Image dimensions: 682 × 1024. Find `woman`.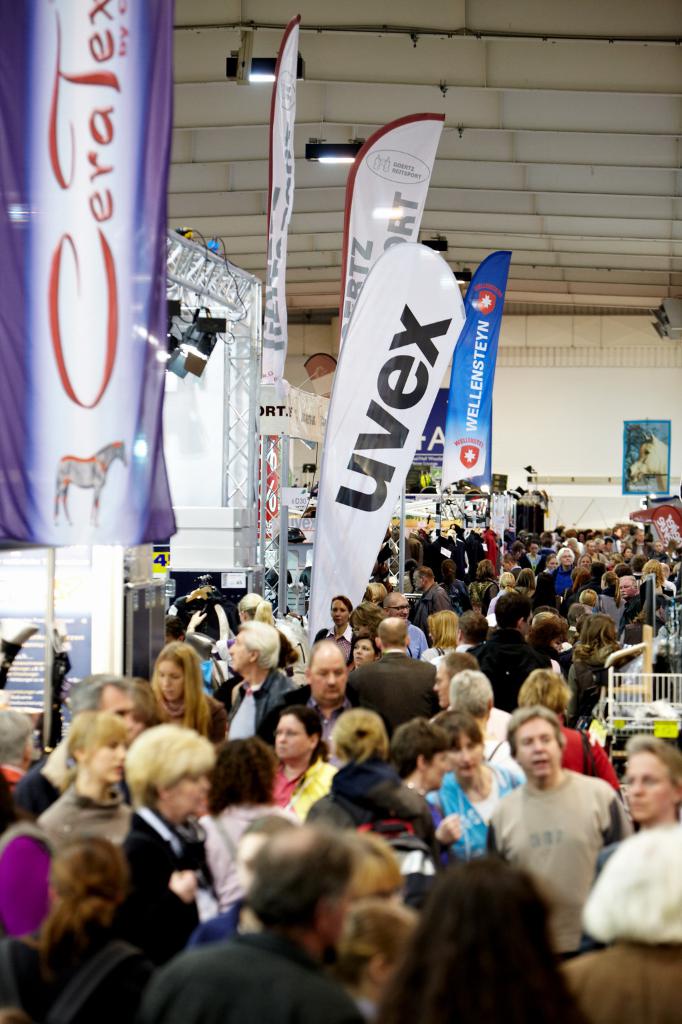
region(421, 706, 530, 861).
